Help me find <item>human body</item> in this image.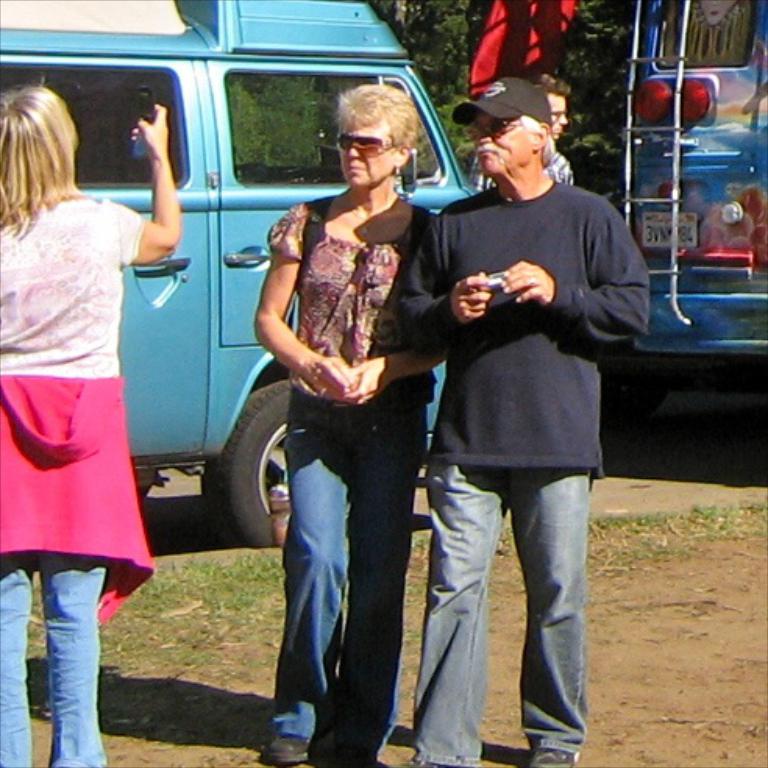
Found it: {"left": 401, "top": 117, "right": 651, "bottom": 735}.
